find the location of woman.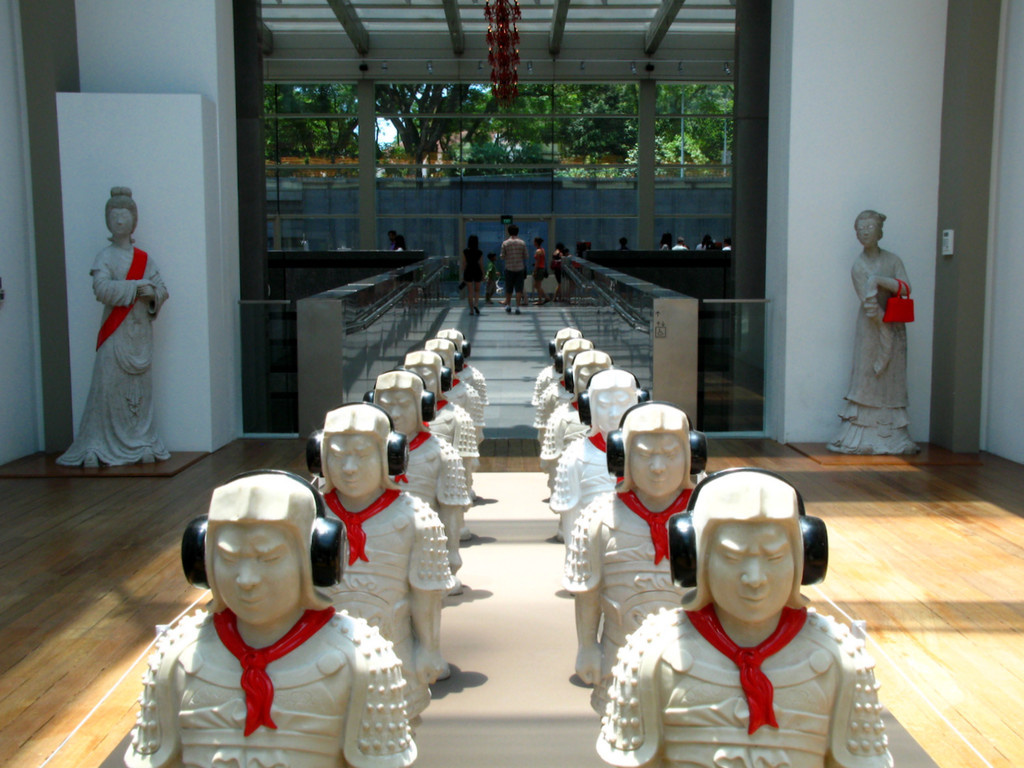
Location: {"x1": 59, "y1": 185, "x2": 168, "y2": 468}.
